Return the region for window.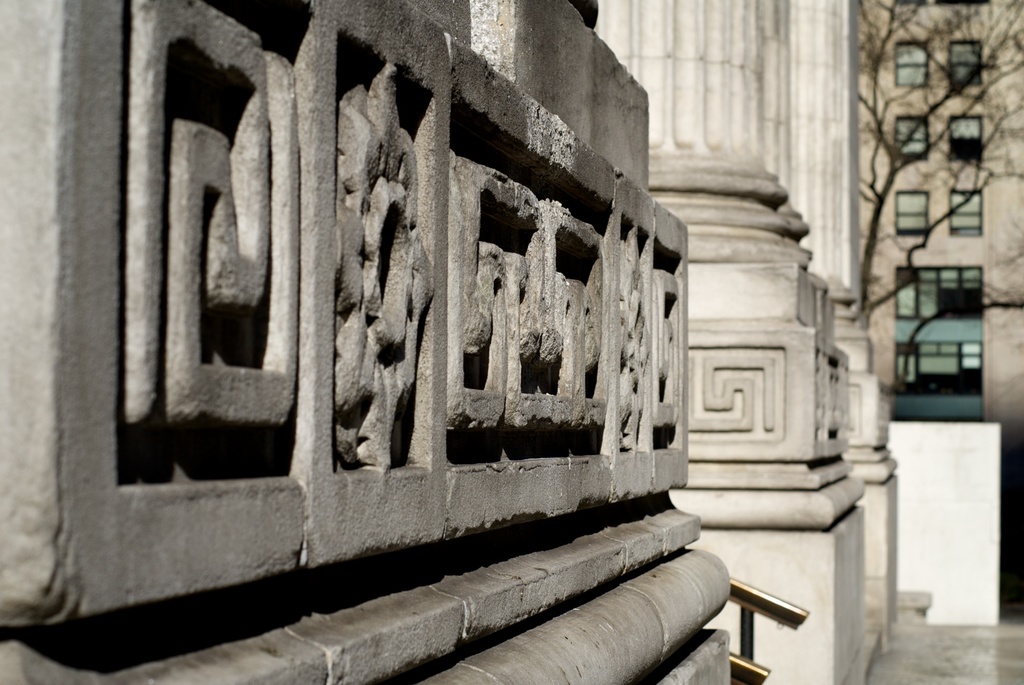
{"x1": 948, "y1": 188, "x2": 983, "y2": 238}.
